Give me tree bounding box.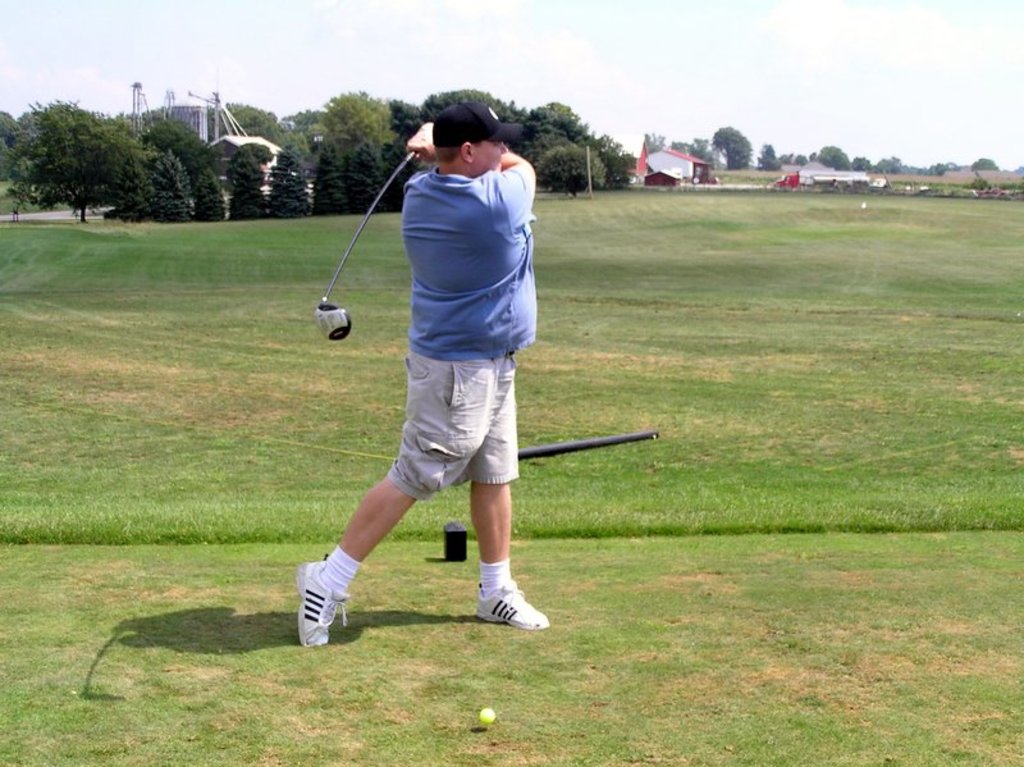
<bbox>714, 125, 751, 169</bbox>.
